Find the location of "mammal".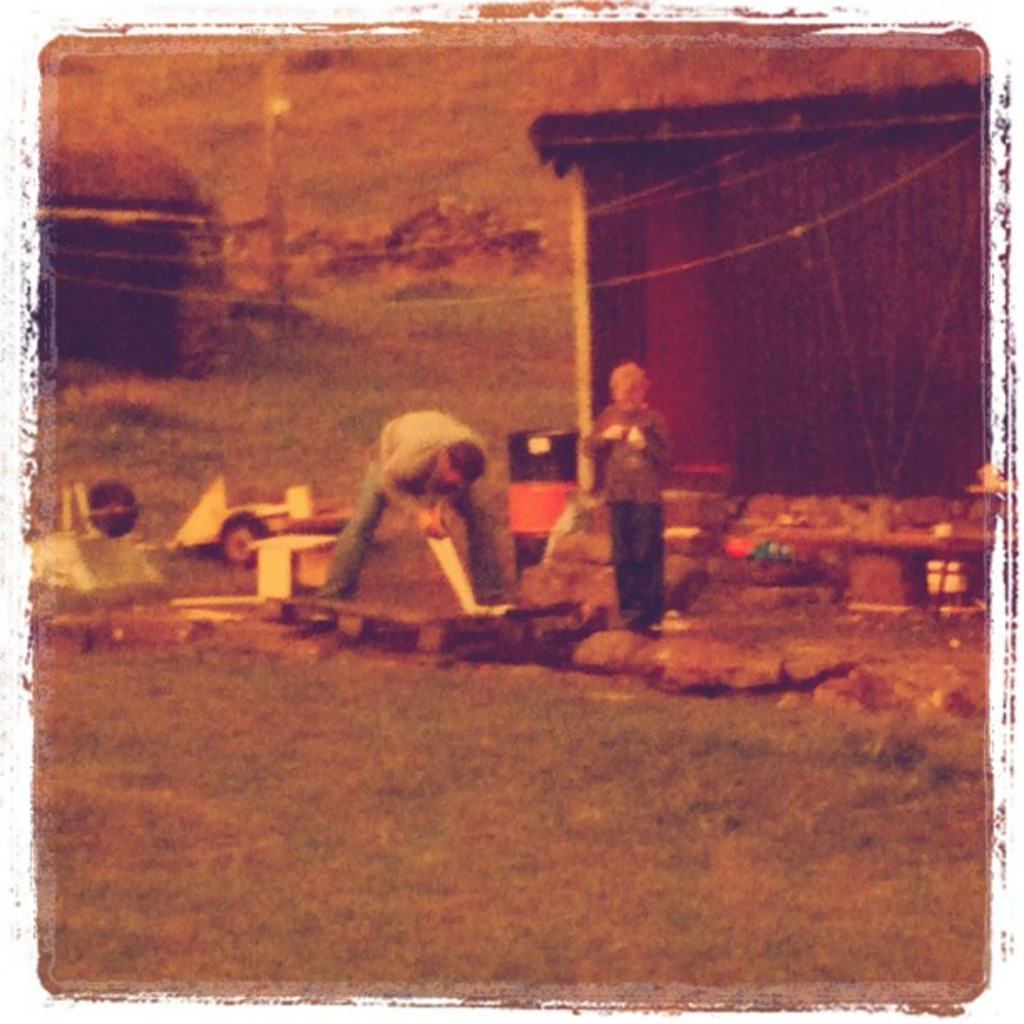
Location: {"left": 315, "top": 400, "right": 519, "bottom": 627}.
